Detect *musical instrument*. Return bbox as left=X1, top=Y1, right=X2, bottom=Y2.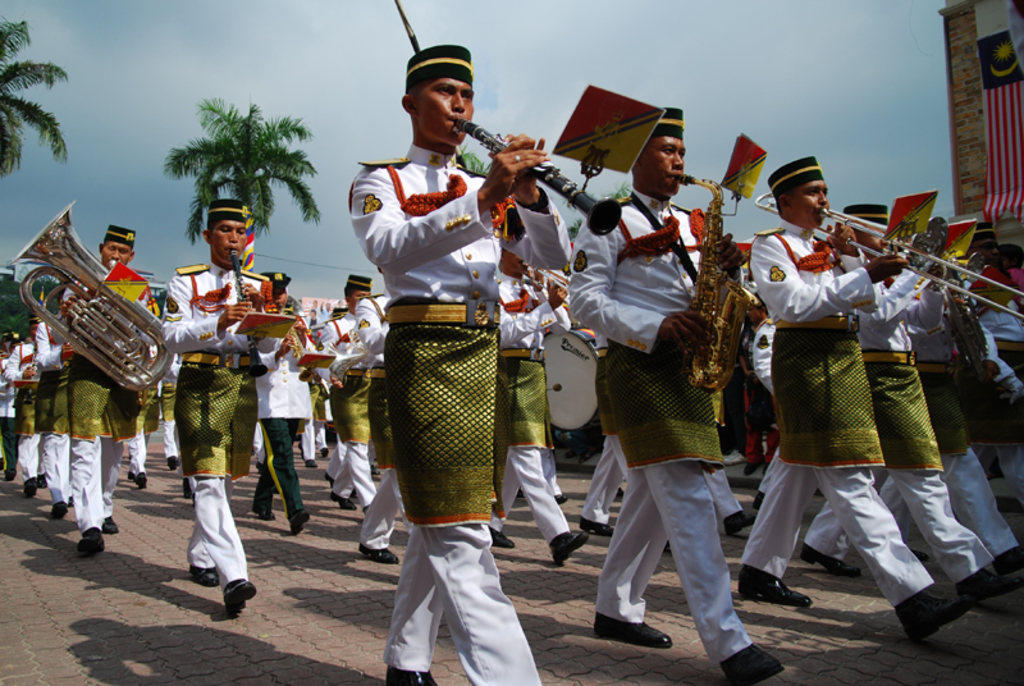
left=284, top=307, right=324, bottom=385.
